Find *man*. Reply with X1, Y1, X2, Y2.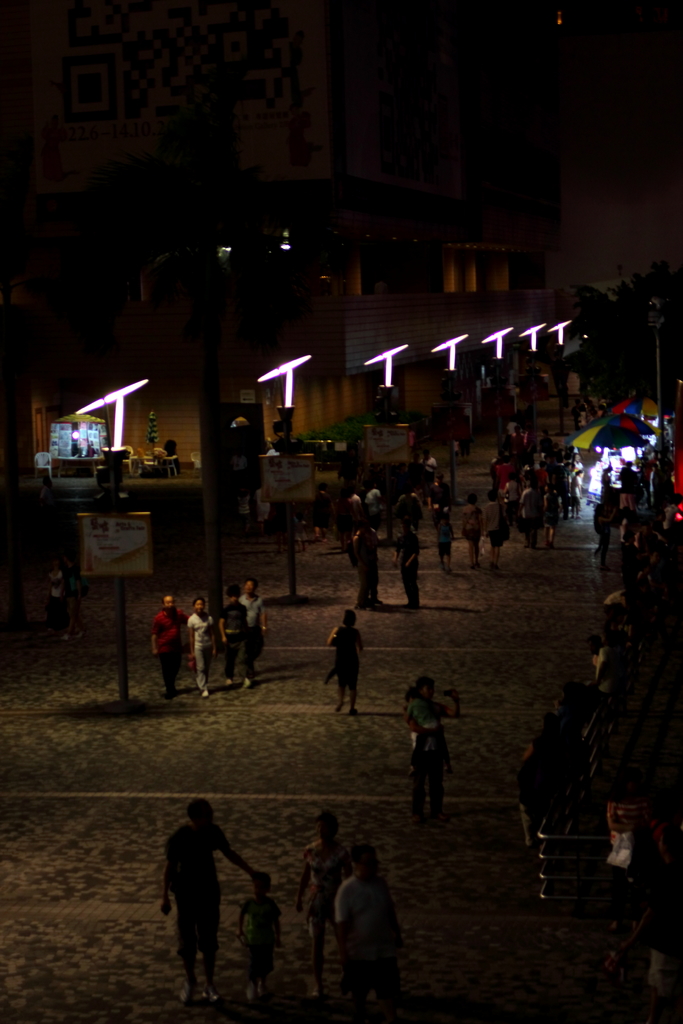
617, 456, 641, 516.
